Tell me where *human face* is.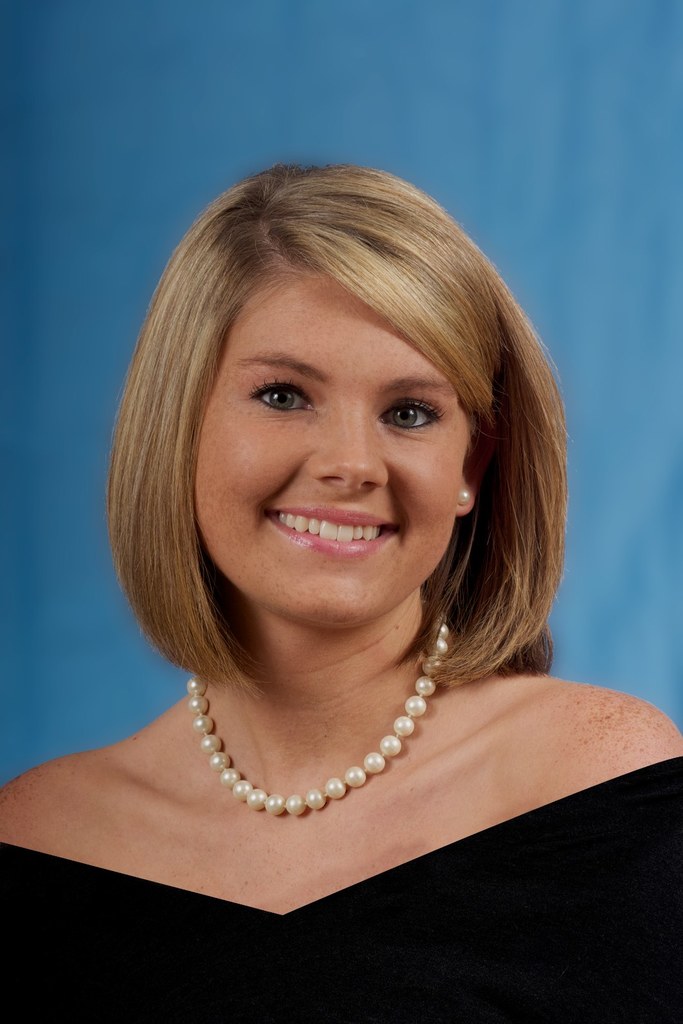
*human face* is at pyautogui.locateOnScreen(191, 266, 475, 616).
